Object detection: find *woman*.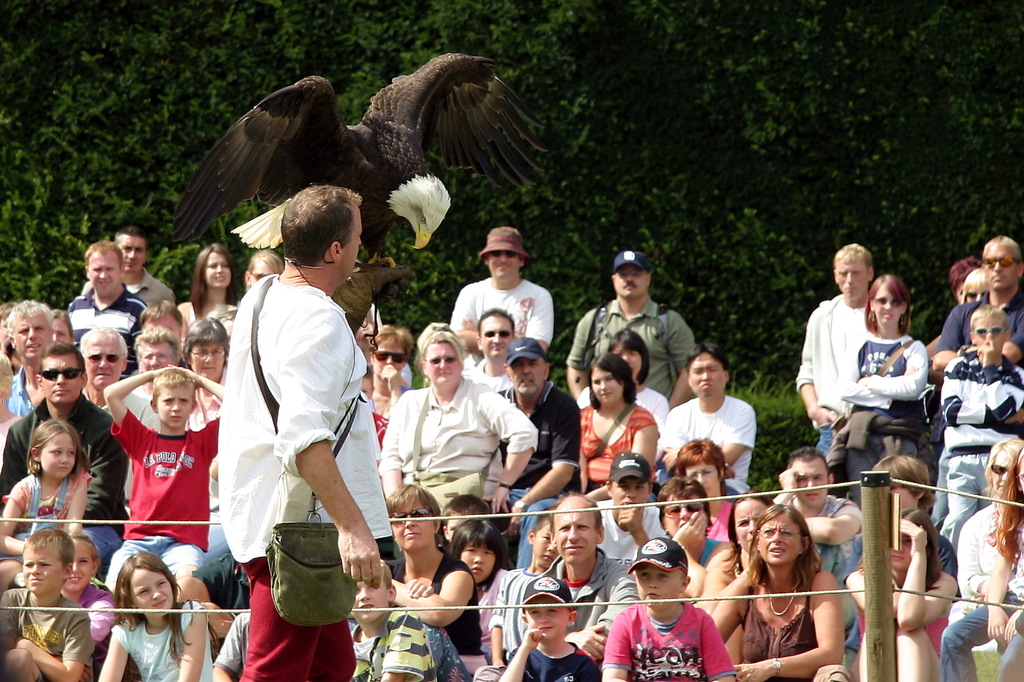
172, 246, 239, 330.
